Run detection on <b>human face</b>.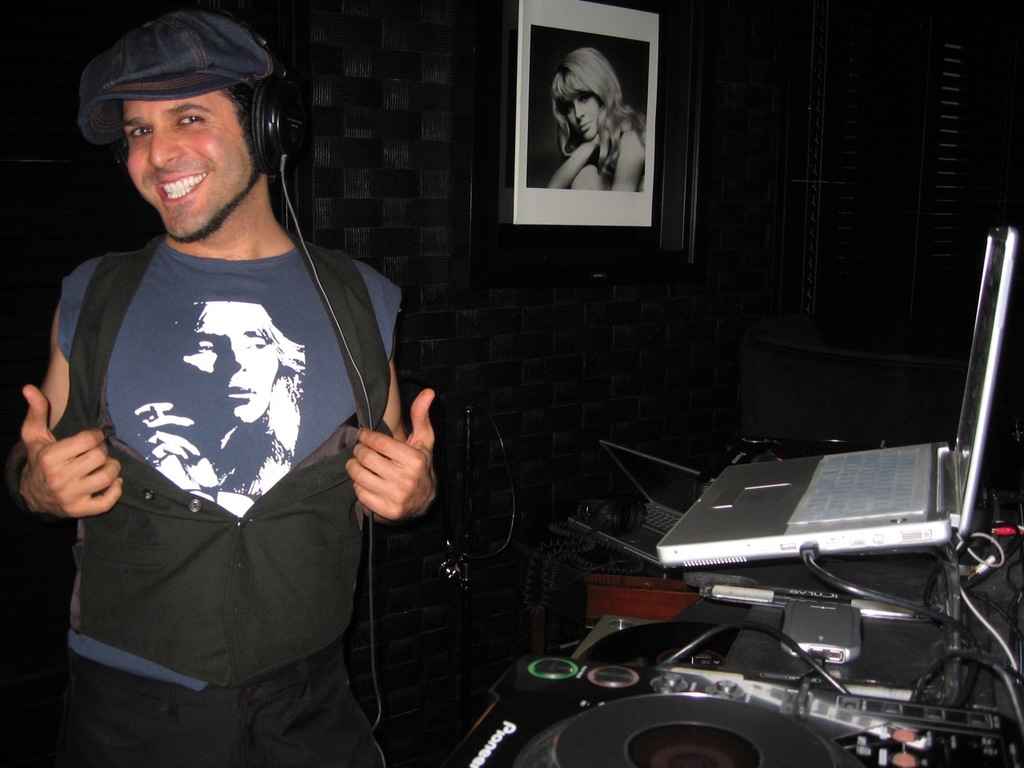
Result: box(559, 90, 605, 139).
